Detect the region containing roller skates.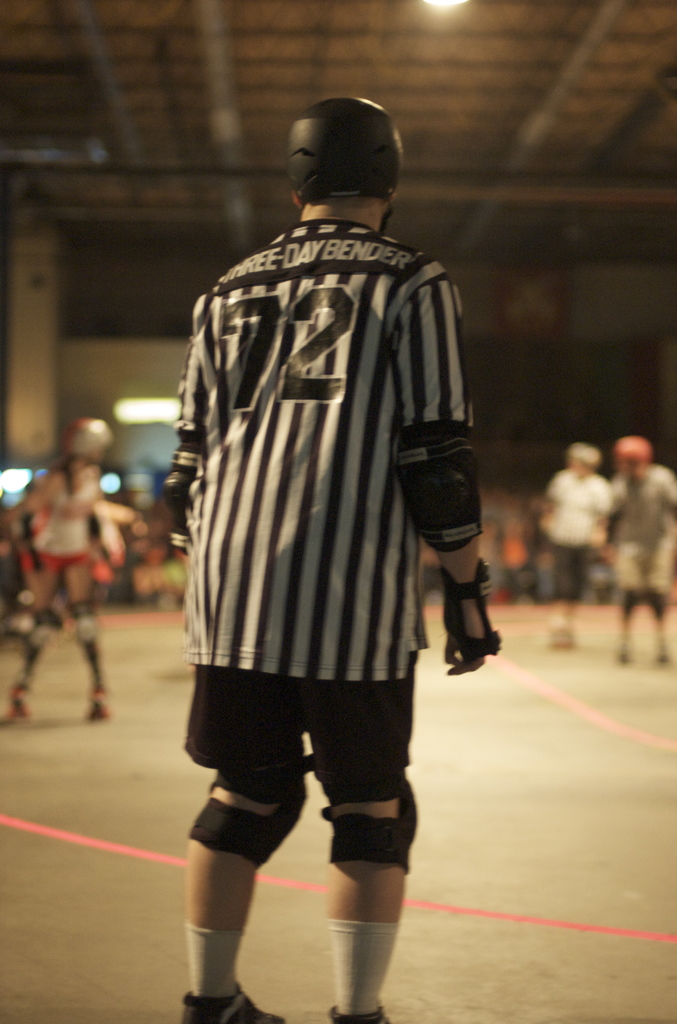
(86, 692, 111, 723).
